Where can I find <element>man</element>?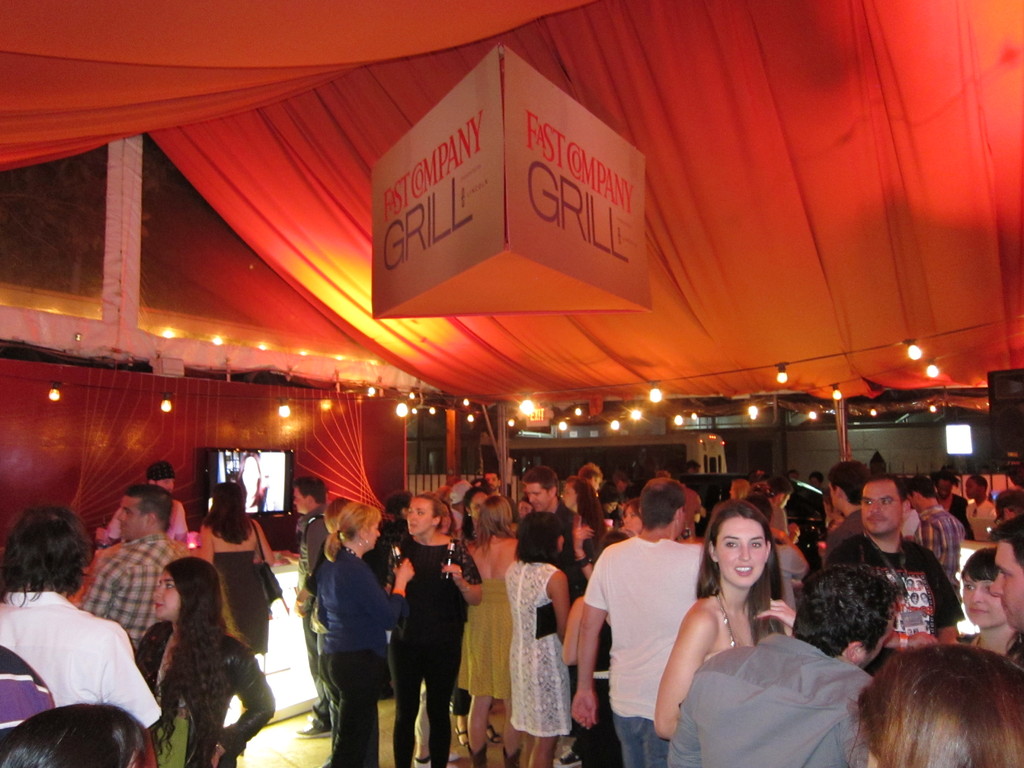
You can find it at bbox=(482, 471, 506, 492).
